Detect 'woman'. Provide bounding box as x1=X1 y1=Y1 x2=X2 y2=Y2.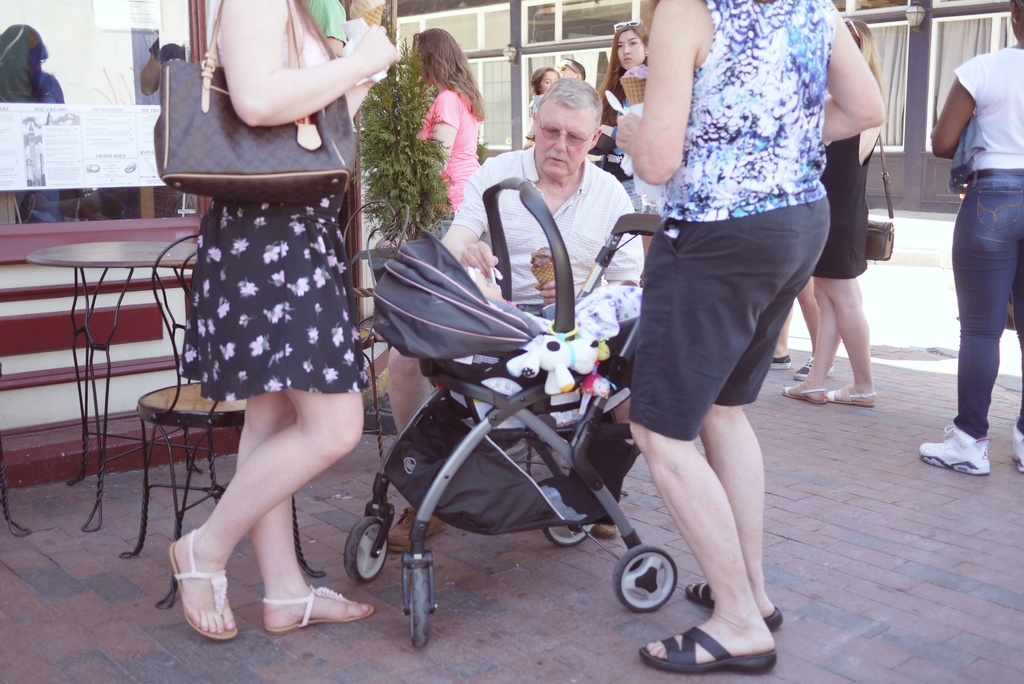
x1=611 y1=0 x2=887 y2=673.
